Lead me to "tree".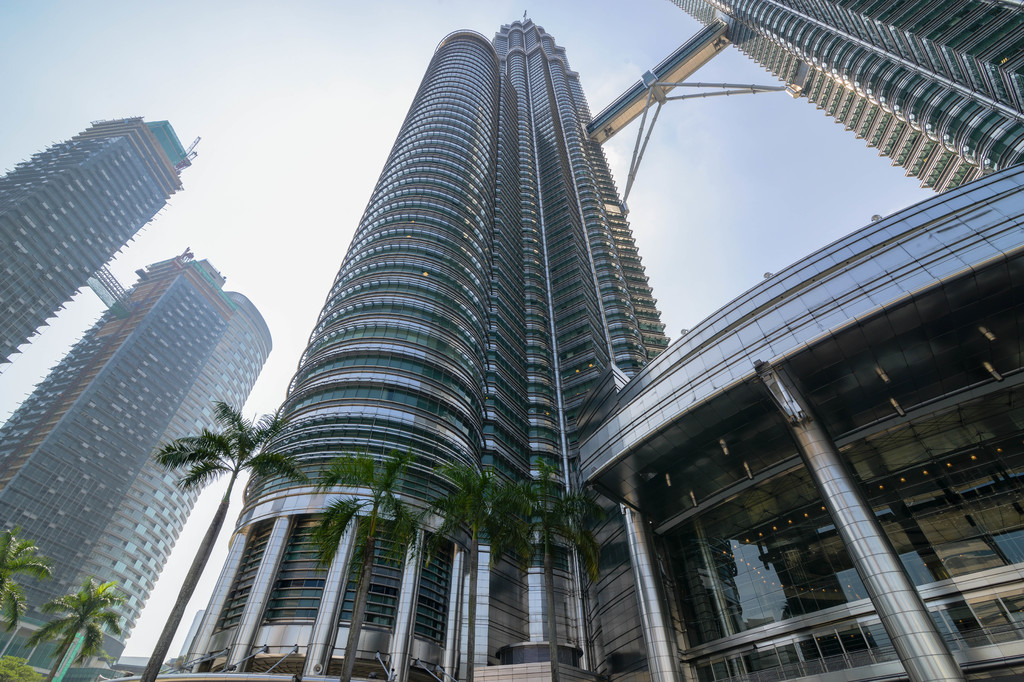
Lead to x1=144, y1=392, x2=313, y2=681.
